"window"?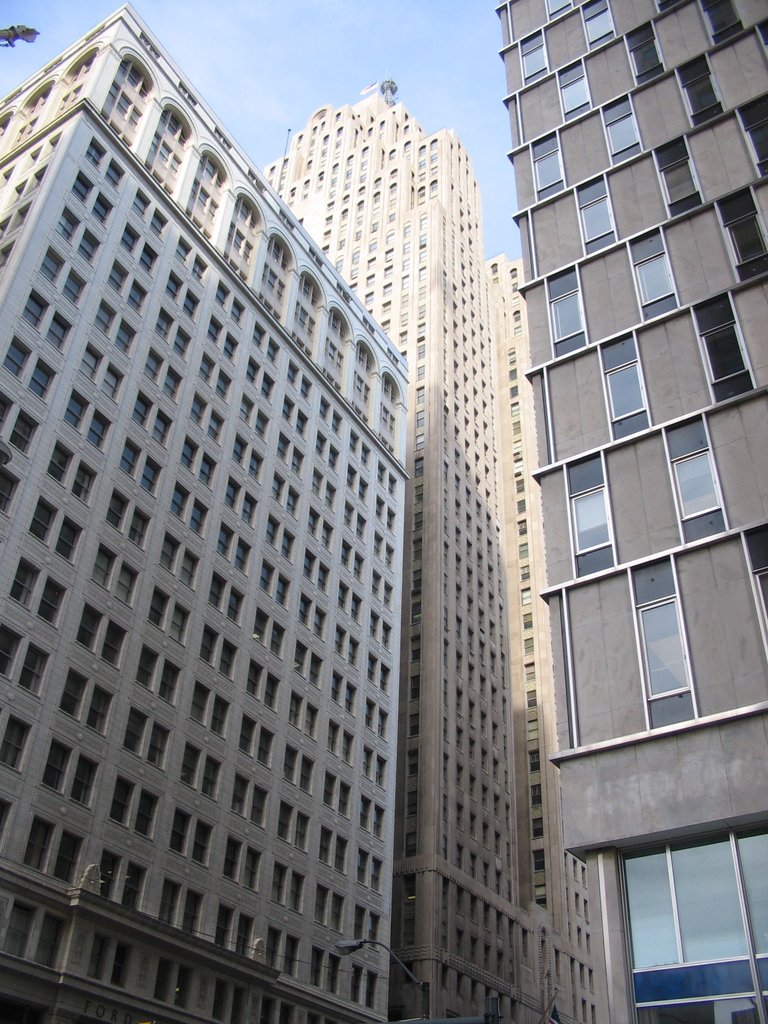
Rect(252, 607, 268, 645)
